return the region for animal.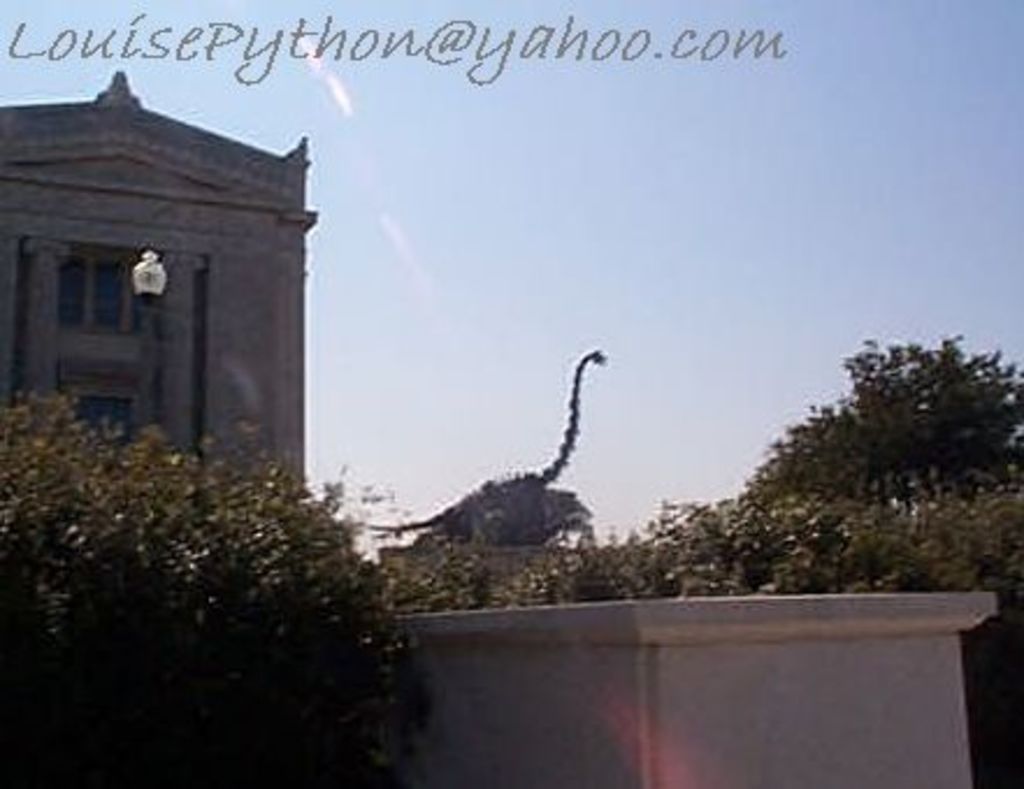
[x1=365, y1=353, x2=611, y2=543].
